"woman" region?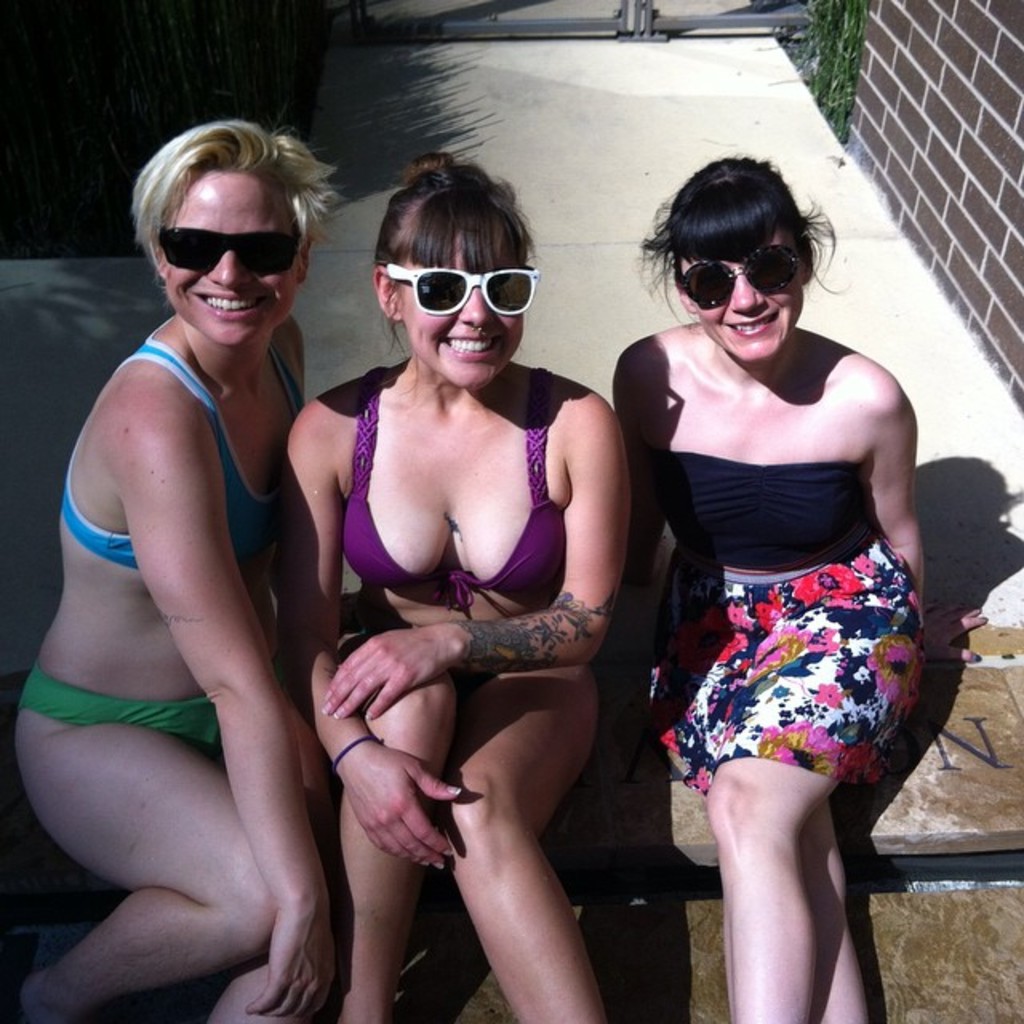
<bbox>11, 117, 346, 1022</bbox>
